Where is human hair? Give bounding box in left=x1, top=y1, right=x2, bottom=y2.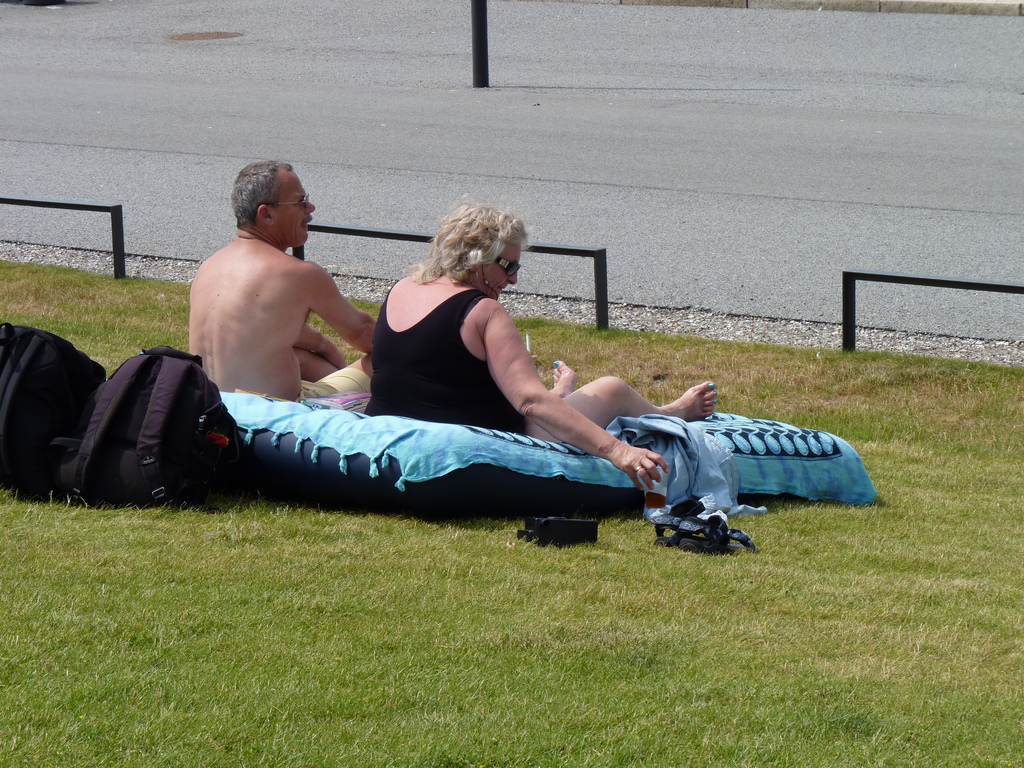
left=230, top=159, right=292, bottom=229.
